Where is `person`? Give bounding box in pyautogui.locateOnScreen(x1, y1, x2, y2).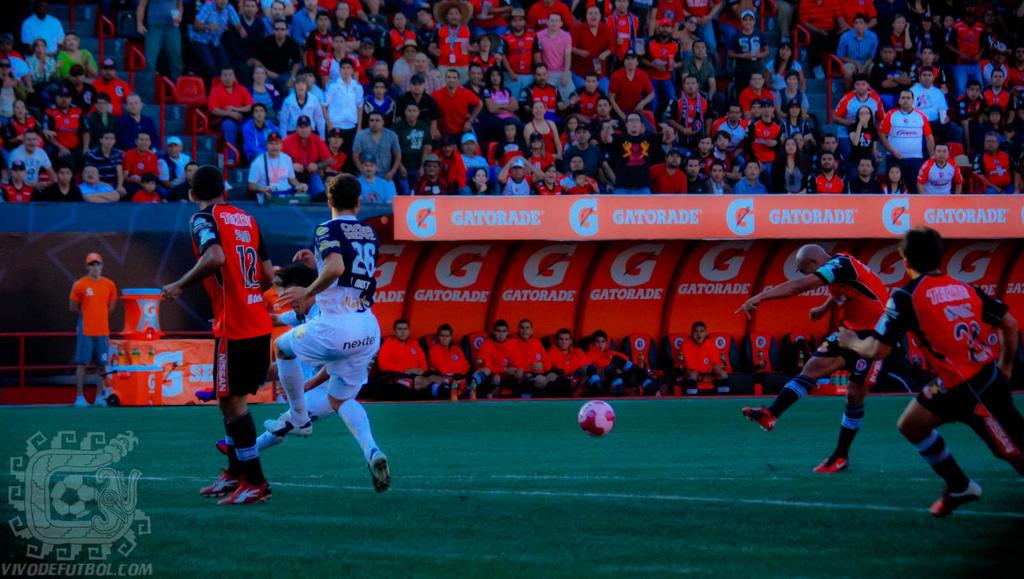
pyautogui.locateOnScreen(821, 221, 1020, 514).
